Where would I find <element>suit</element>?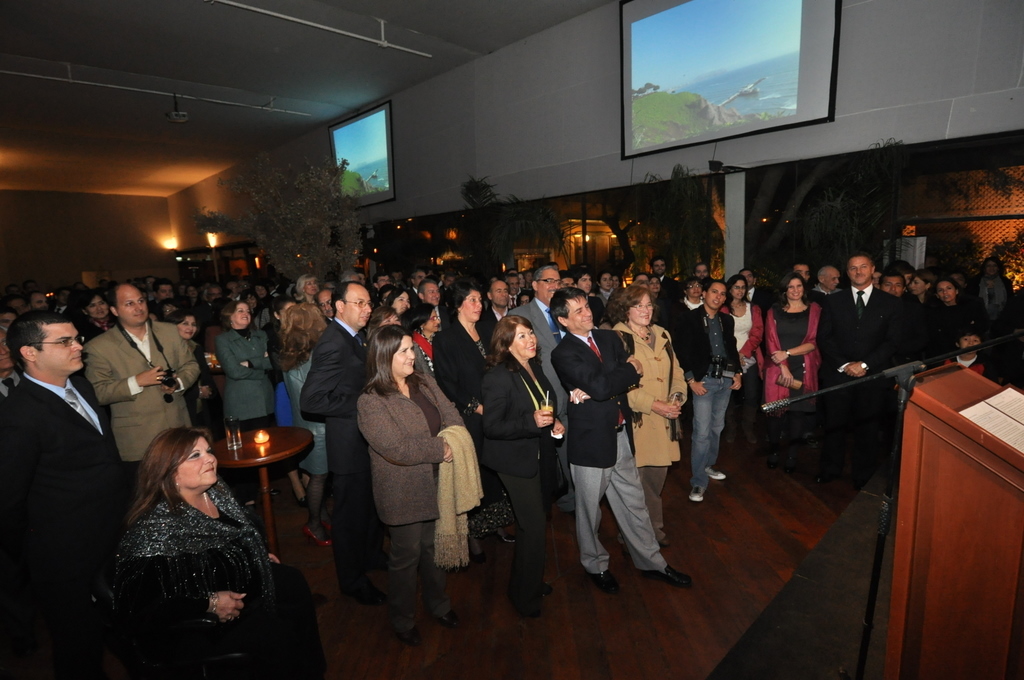
At box(660, 276, 680, 313).
